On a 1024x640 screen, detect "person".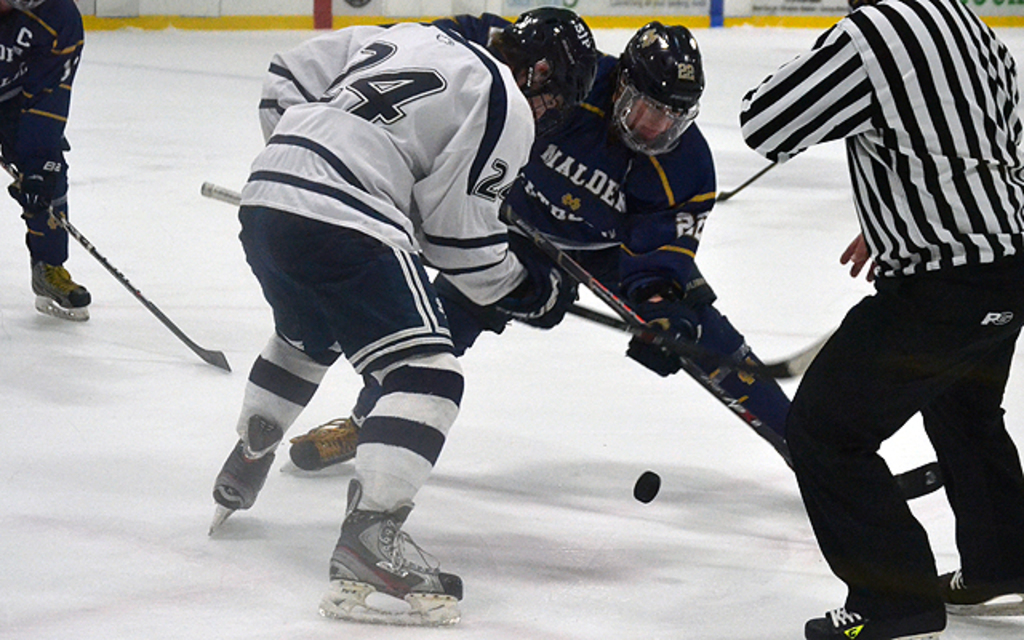
BBox(736, 0, 1022, 638).
